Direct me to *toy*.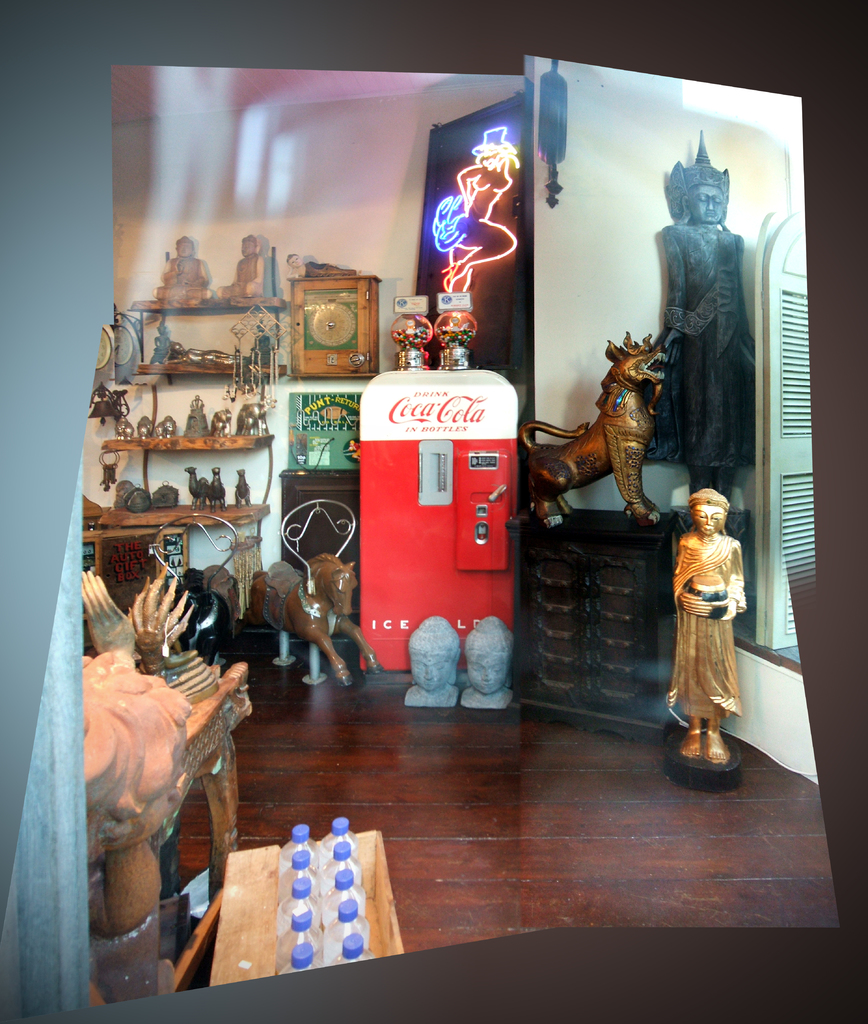
Direction: (x1=434, y1=309, x2=464, y2=369).
